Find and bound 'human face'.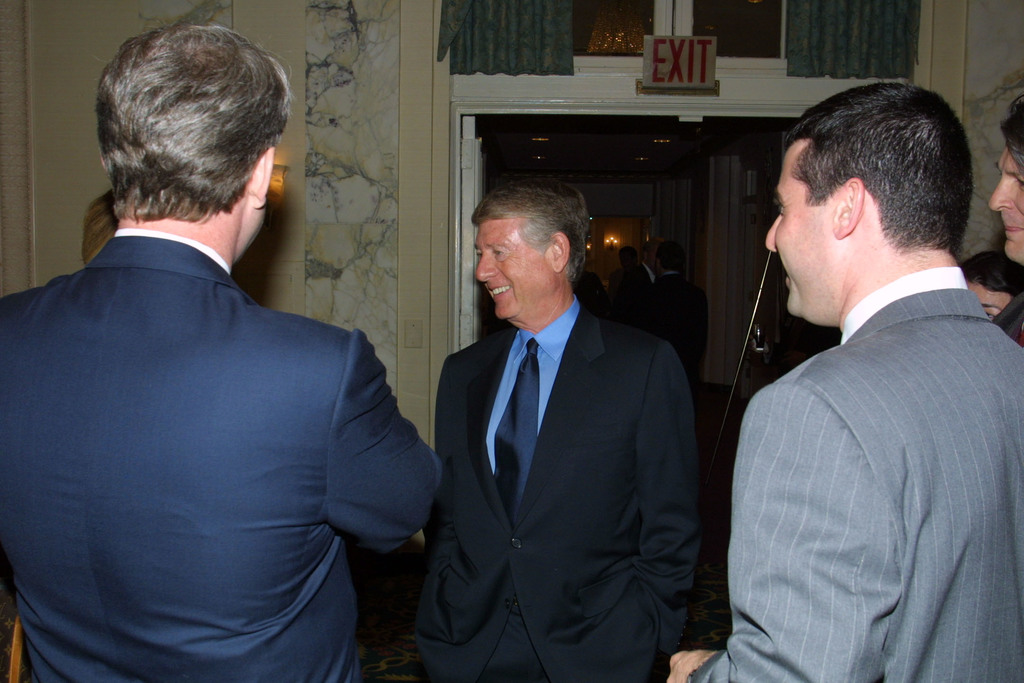
Bound: [left=961, top=276, right=1007, bottom=323].
